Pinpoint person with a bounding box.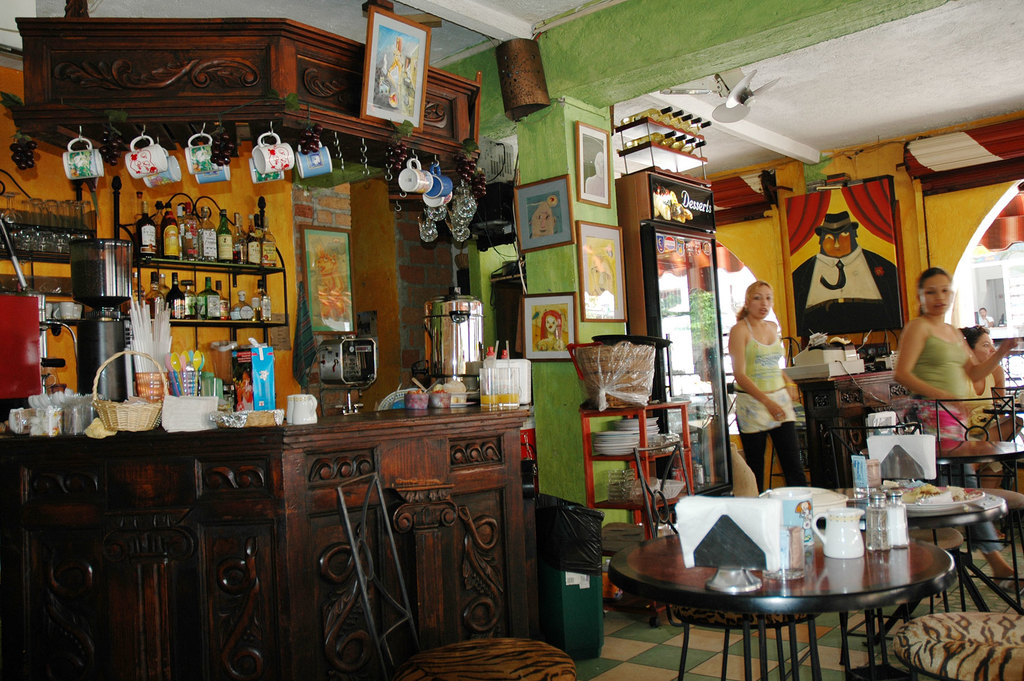
<bbox>792, 205, 900, 334</bbox>.
